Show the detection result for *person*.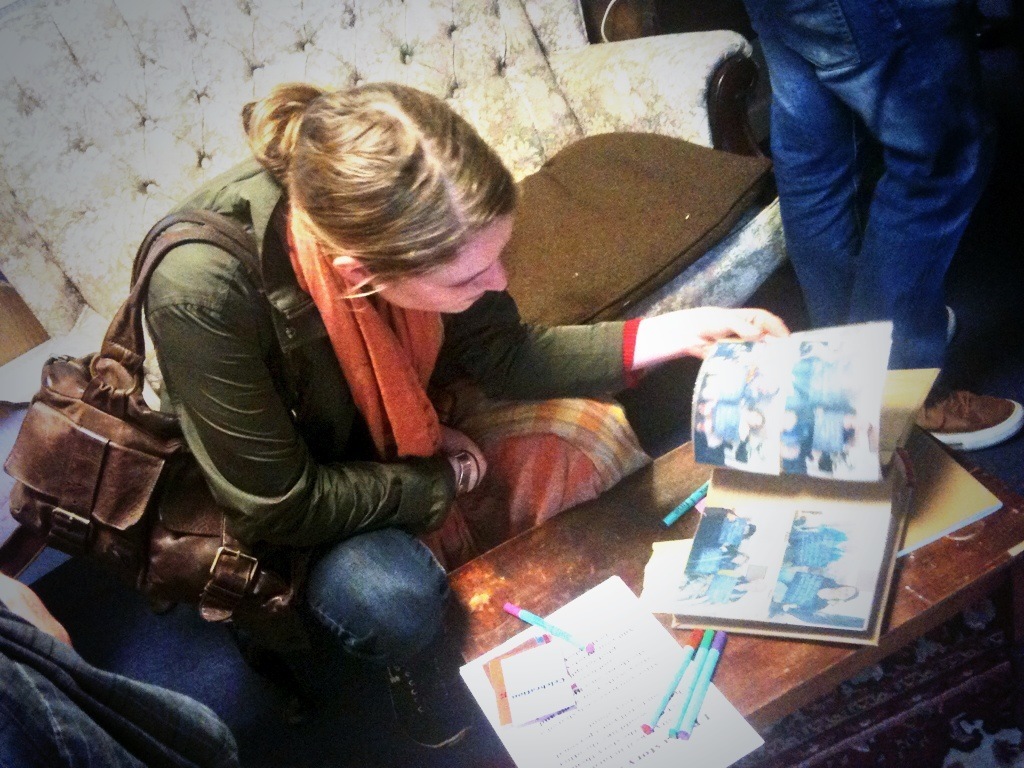
120, 78, 803, 754.
